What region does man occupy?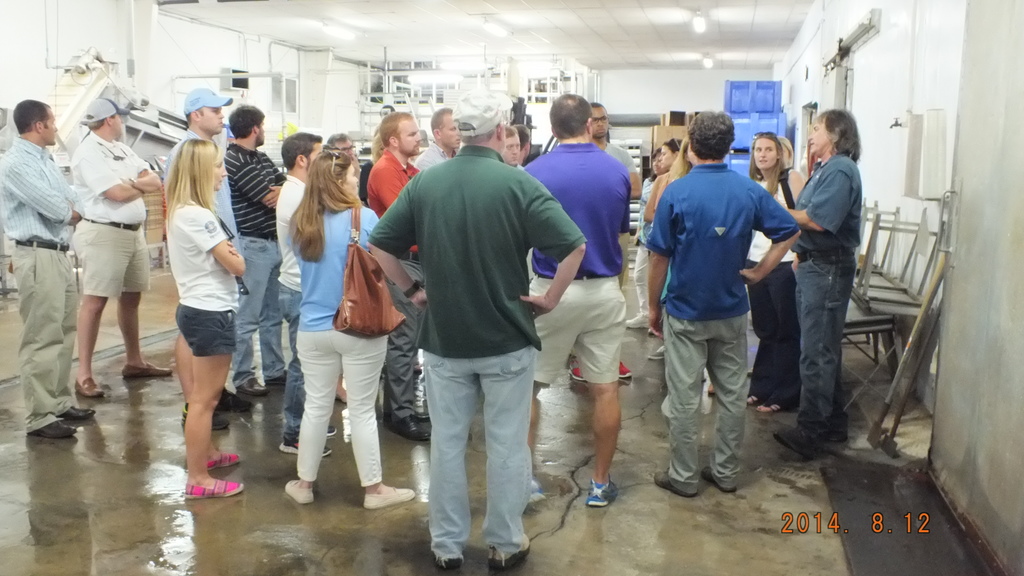
(left=166, top=90, right=254, bottom=427).
